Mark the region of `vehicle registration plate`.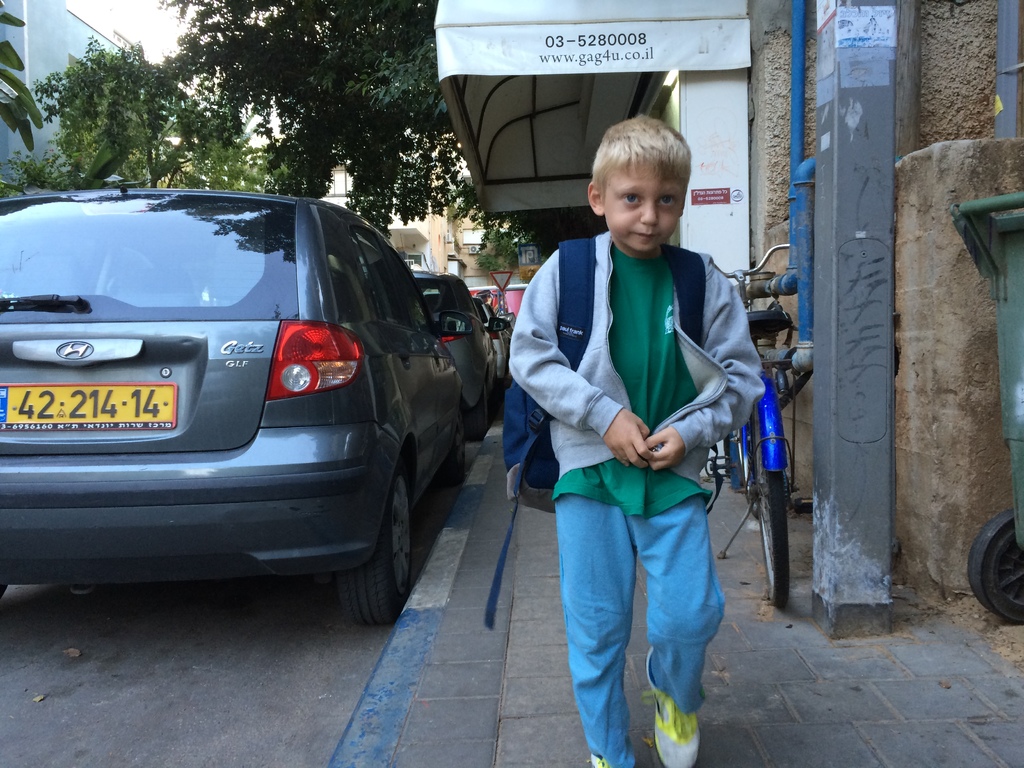
Region: (left=0, top=380, right=180, bottom=432).
